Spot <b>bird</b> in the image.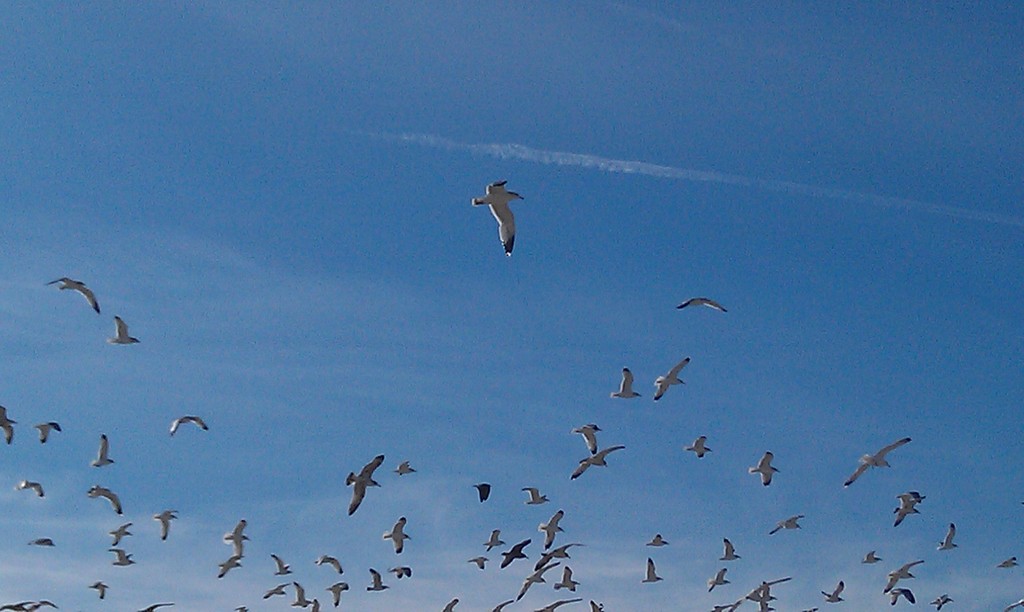
<b>bird</b> found at (left=359, top=567, right=394, bottom=593).
